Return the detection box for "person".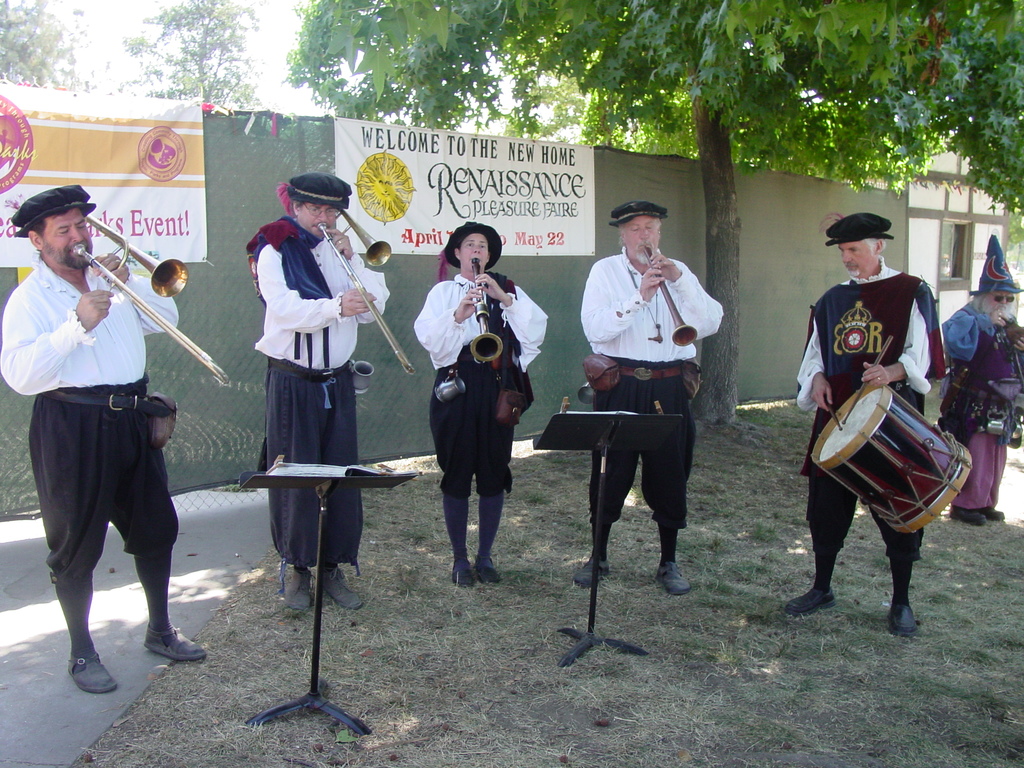
<region>940, 236, 1023, 524</region>.
